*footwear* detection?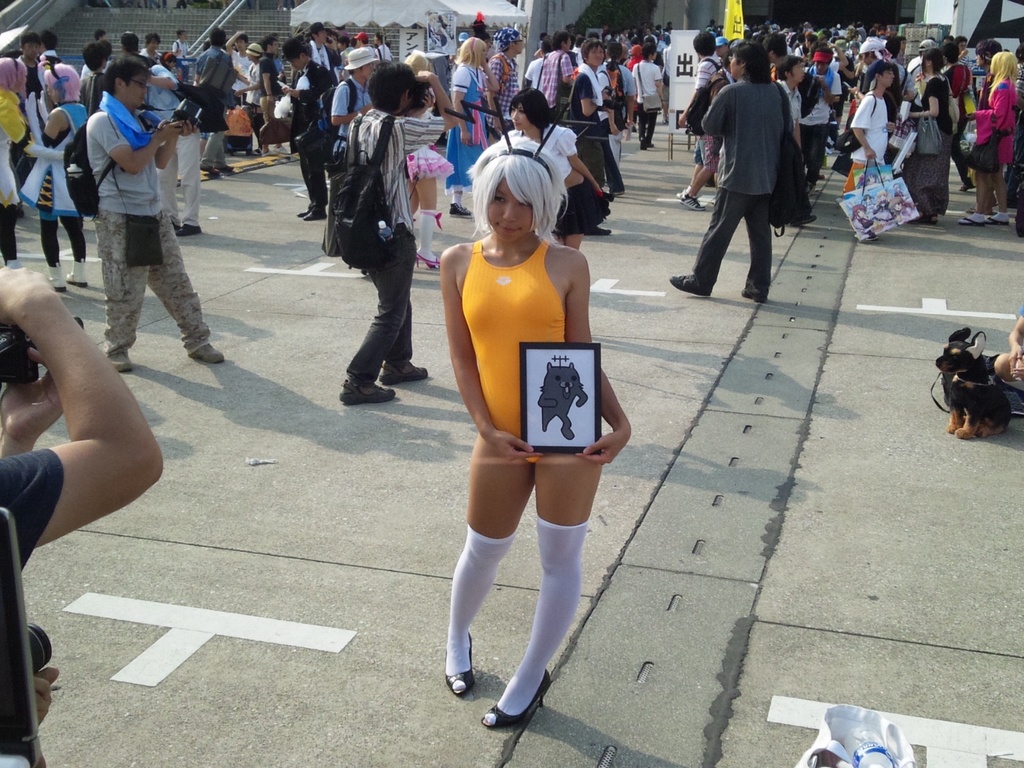
<bbox>824, 140, 837, 155</bbox>
